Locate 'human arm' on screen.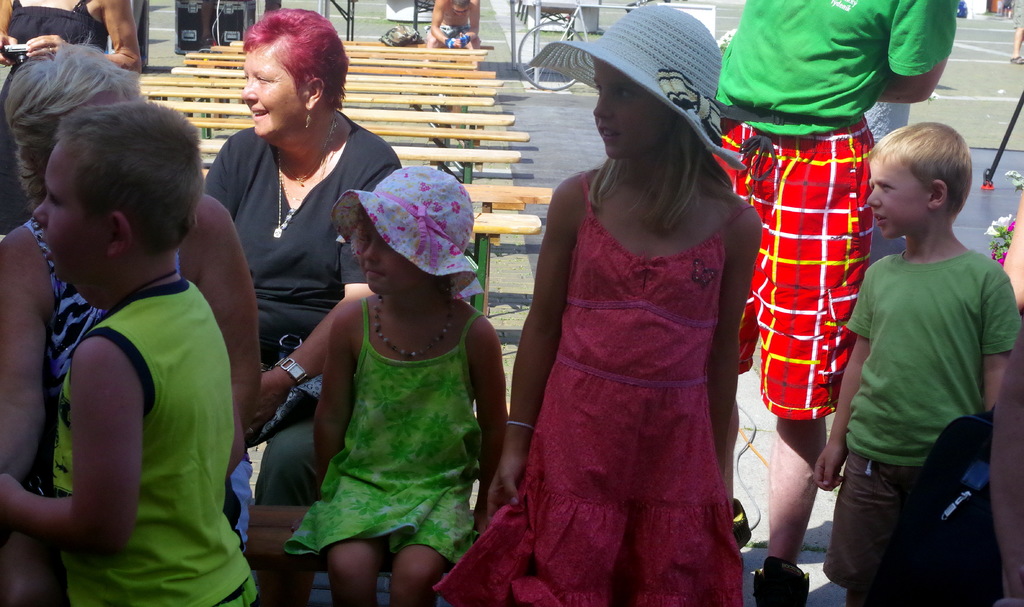
On screen at box(255, 149, 399, 437).
